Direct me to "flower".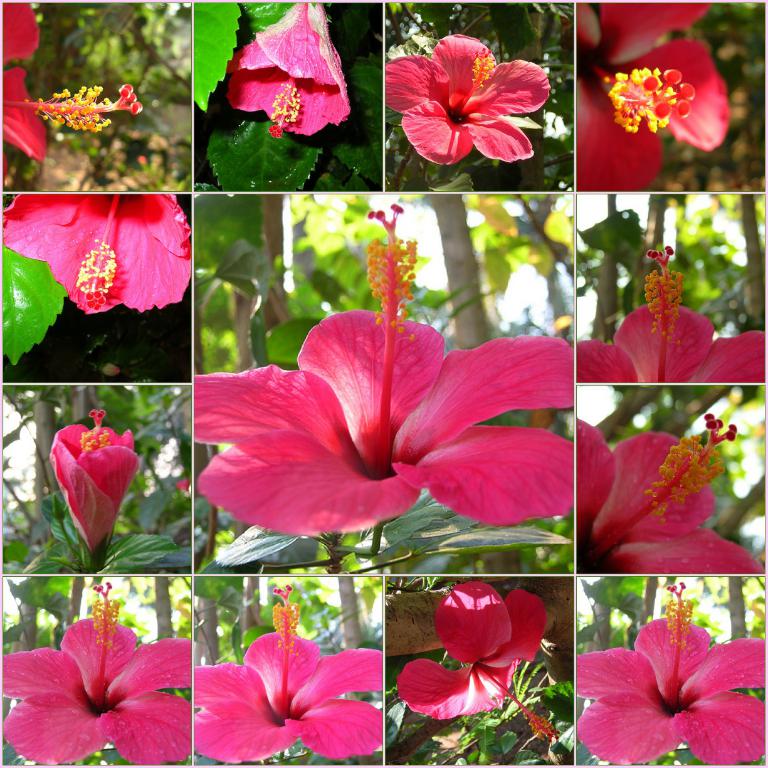
Direction: pyautogui.locateOnScreen(0, 0, 144, 190).
